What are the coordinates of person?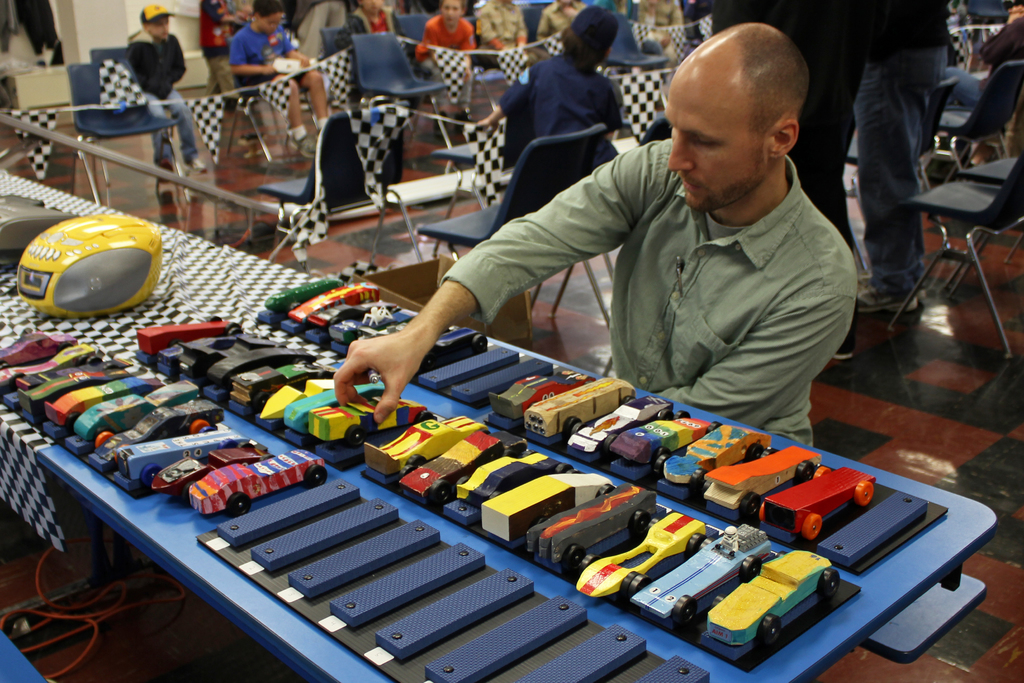
pyautogui.locateOnScreen(228, 0, 332, 159).
